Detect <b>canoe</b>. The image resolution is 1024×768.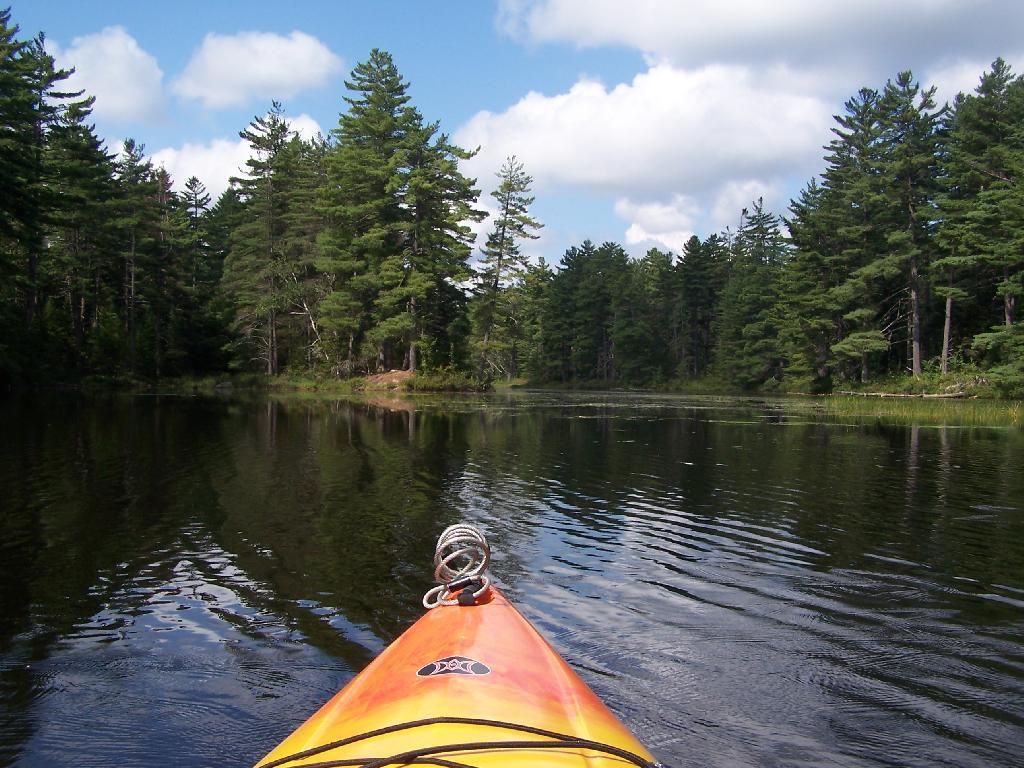
locate(274, 558, 659, 759).
